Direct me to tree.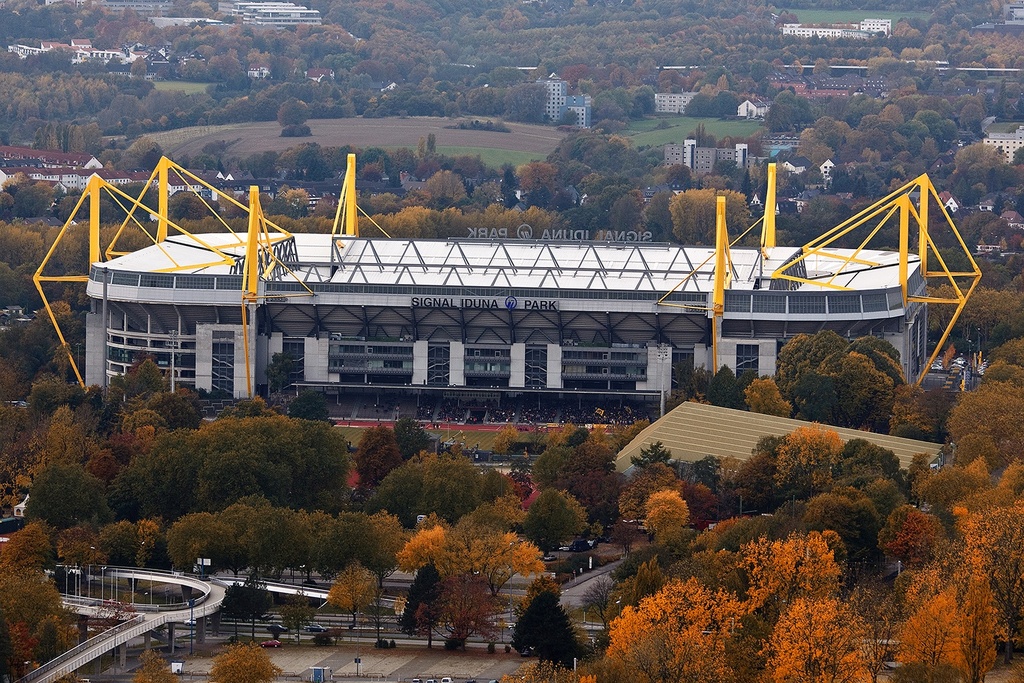
Direction: <box>246,154,280,182</box>.
